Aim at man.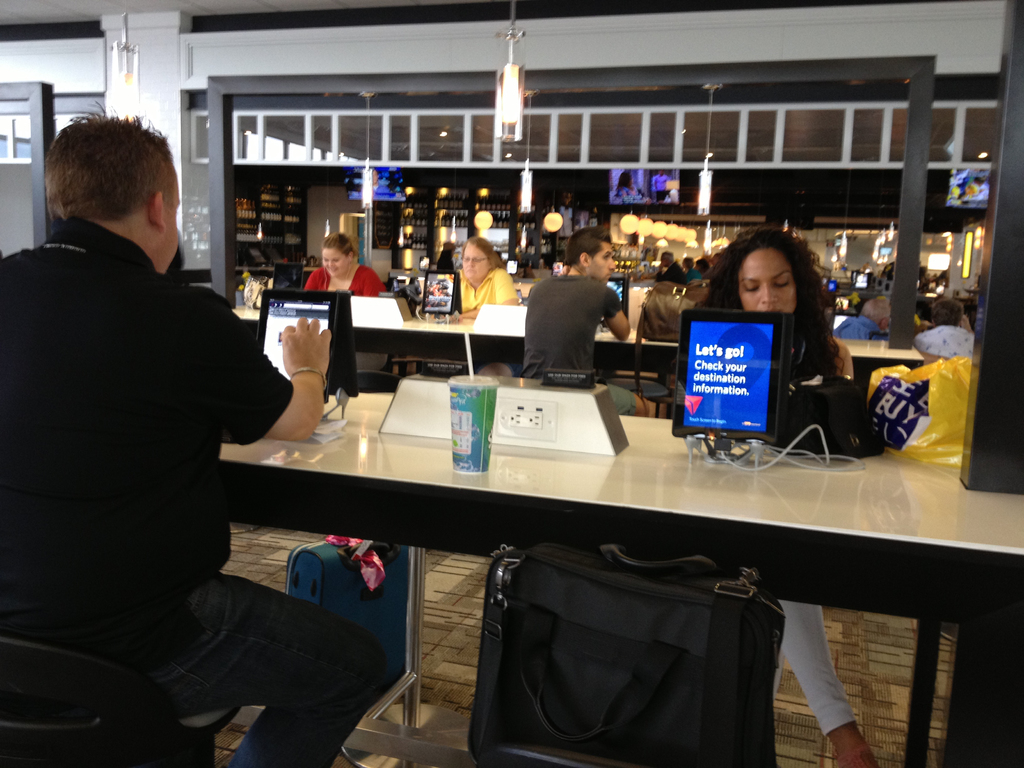
Aimed at left=0, top=98, right=378, bottom=767.
